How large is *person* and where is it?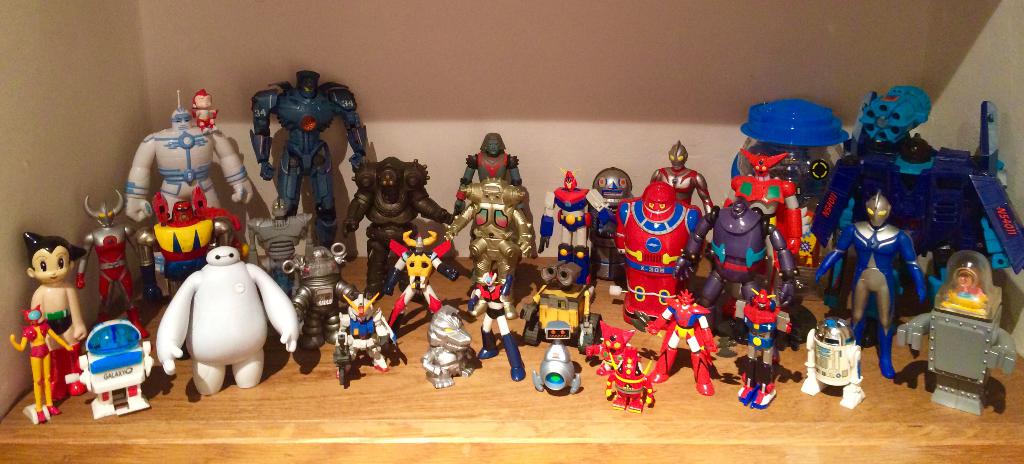
Bounding box: 18,226,88,397.
